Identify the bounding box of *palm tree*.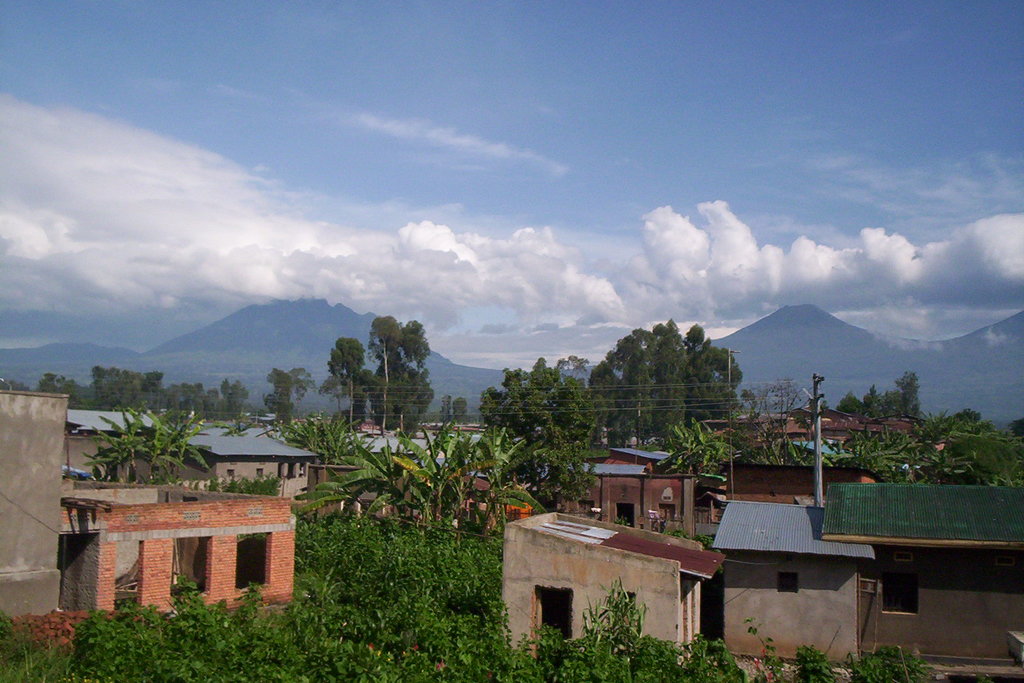
801,429,954,493.
